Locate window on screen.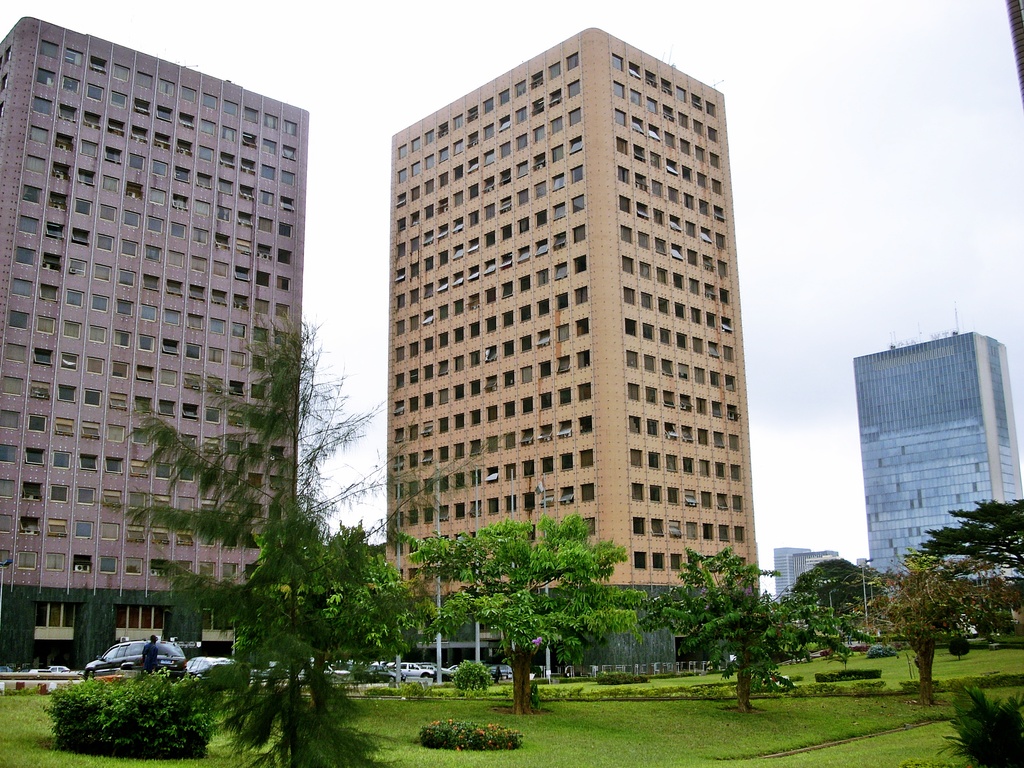
On screen at <bbox>470, 436, 481, 456</bbox>.
